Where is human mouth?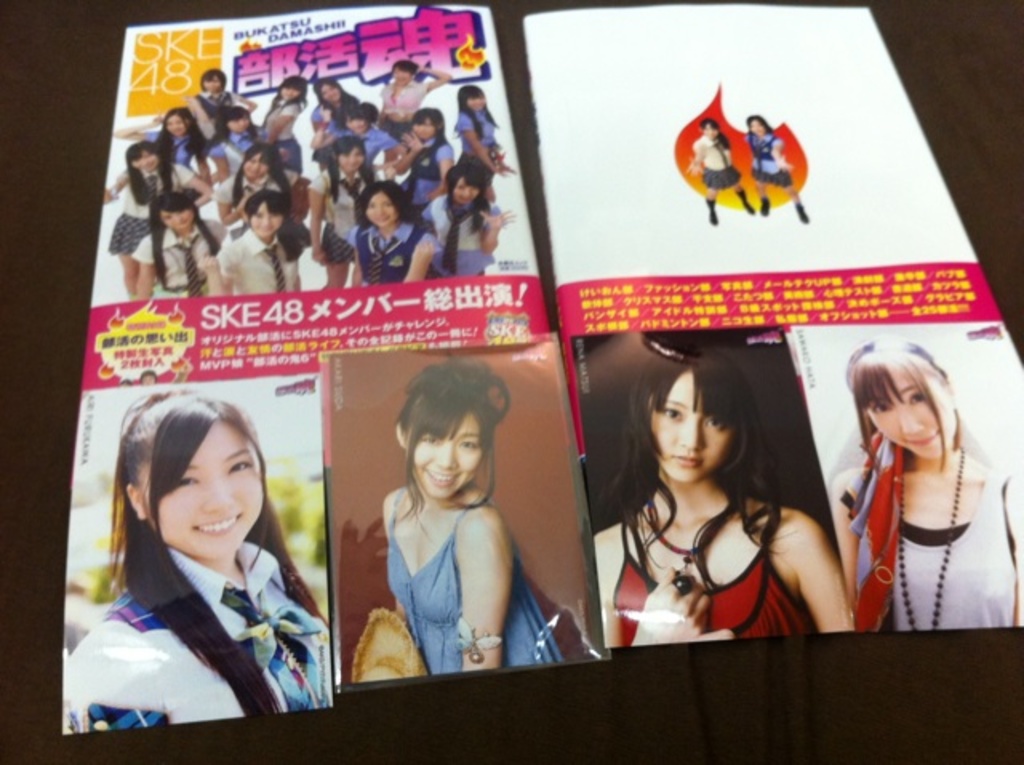
x1=675 y1=455 x2=701 y2=467.
